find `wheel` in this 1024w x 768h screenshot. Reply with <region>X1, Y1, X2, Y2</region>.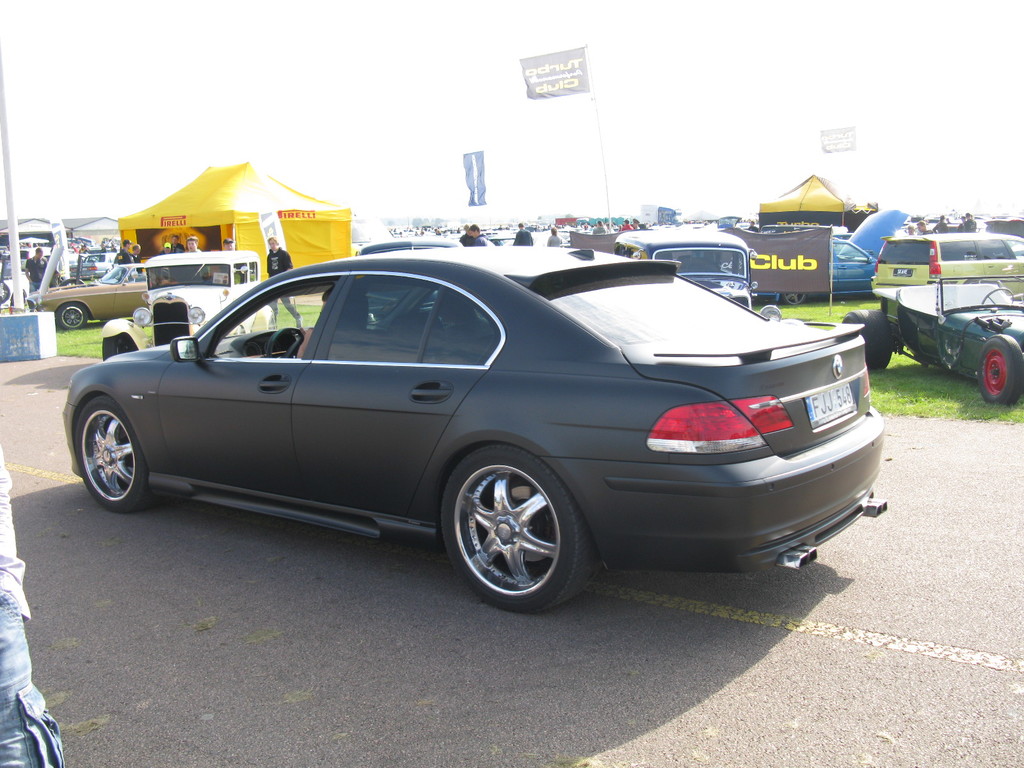
<region>980, 335, 1023, 406</region>.
